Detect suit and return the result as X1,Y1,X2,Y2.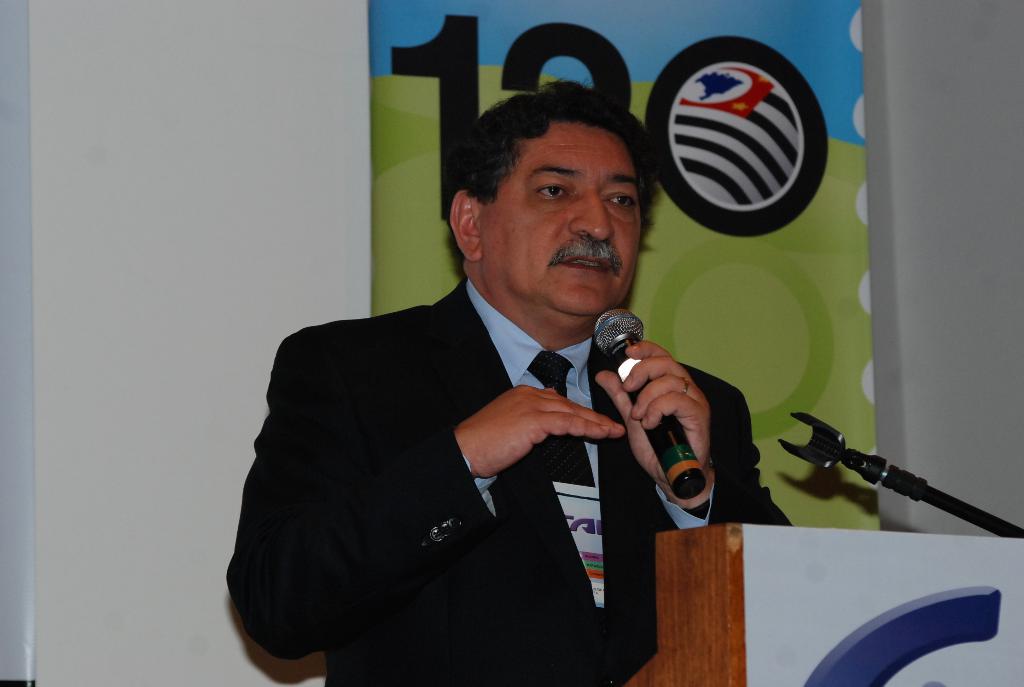
263,271,698,600.
